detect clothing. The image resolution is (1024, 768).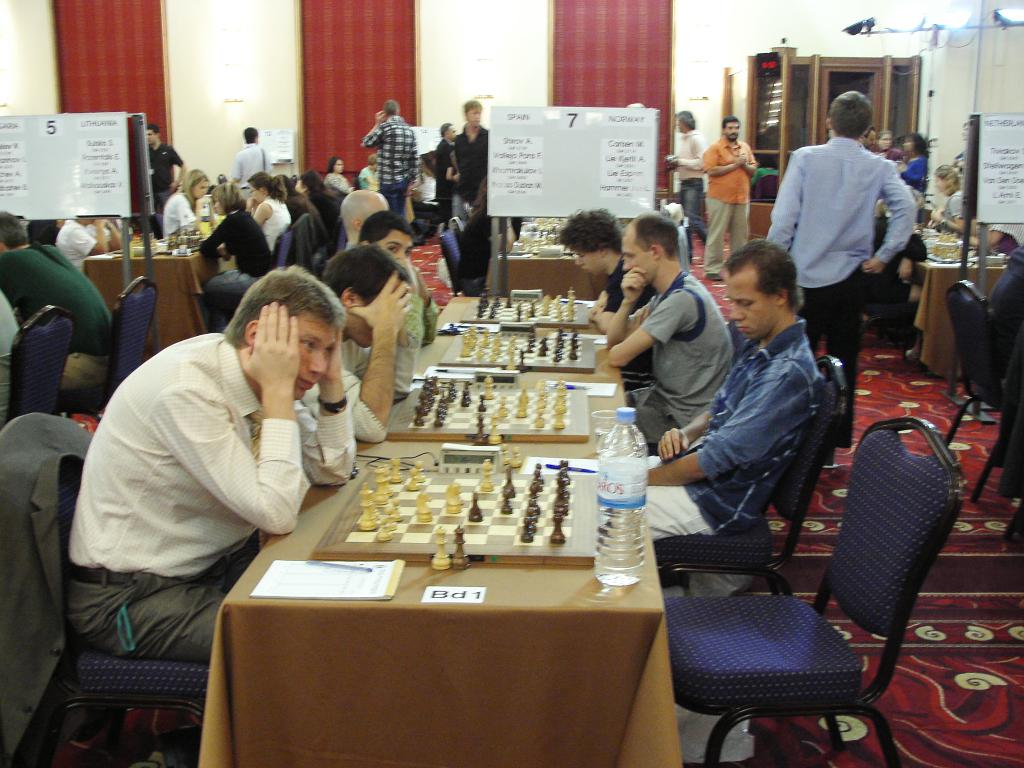
(164, 184, 209, 239).
